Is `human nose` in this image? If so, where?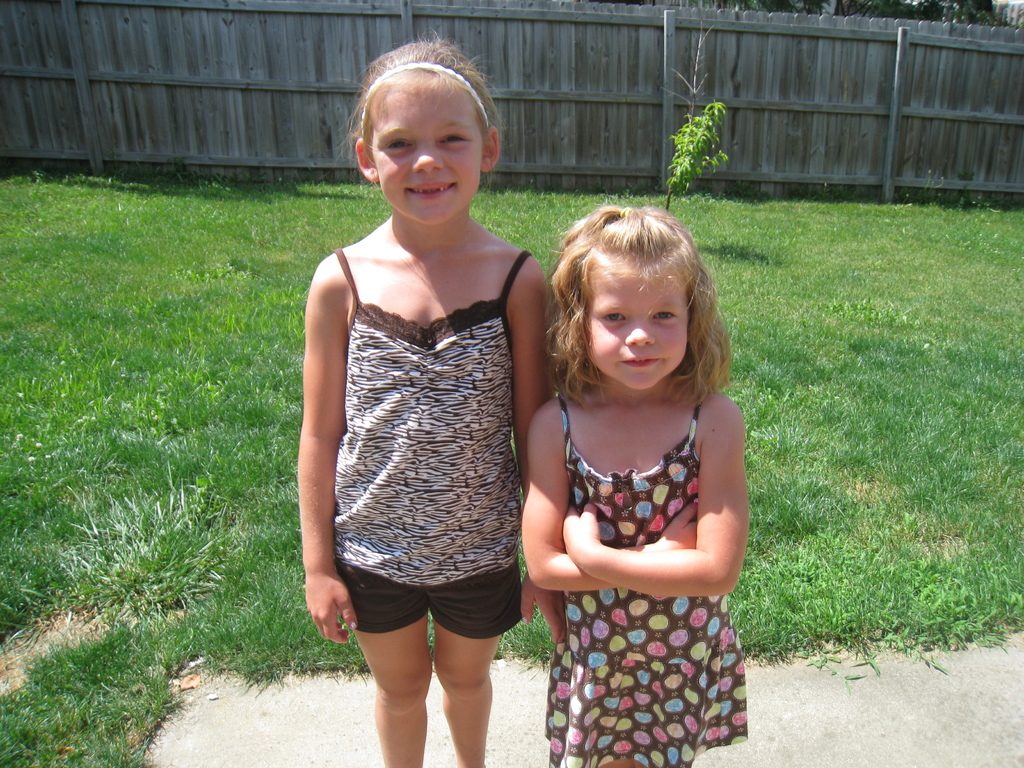
Yes, at left=410, top=143, right=442, bottom=173.
